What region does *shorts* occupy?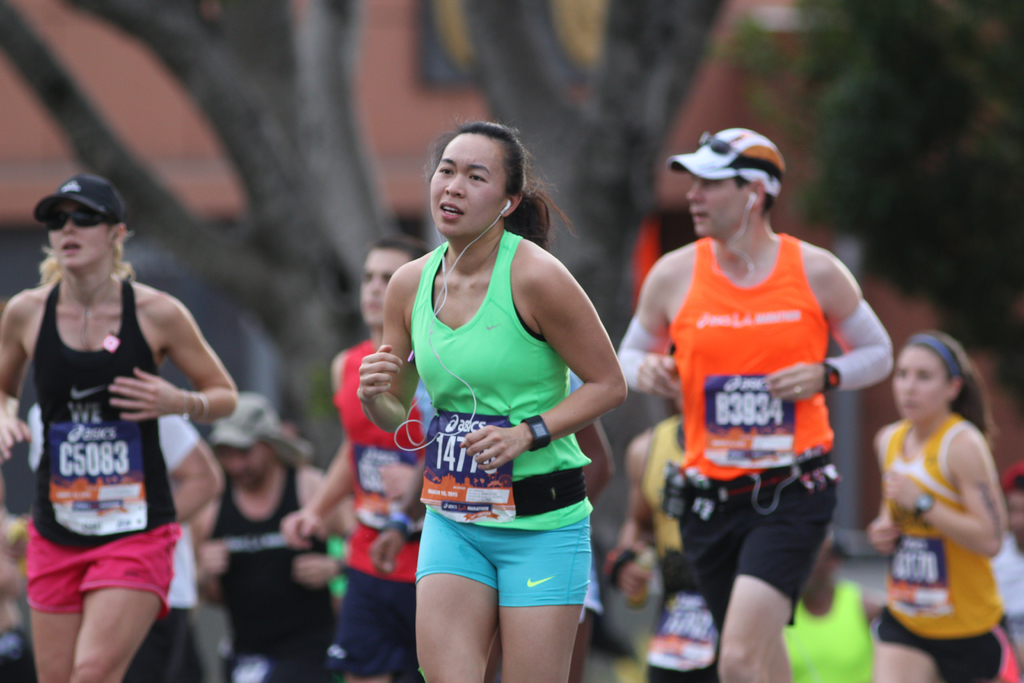
x1=26, y1=517, x2=178, y2=614.
